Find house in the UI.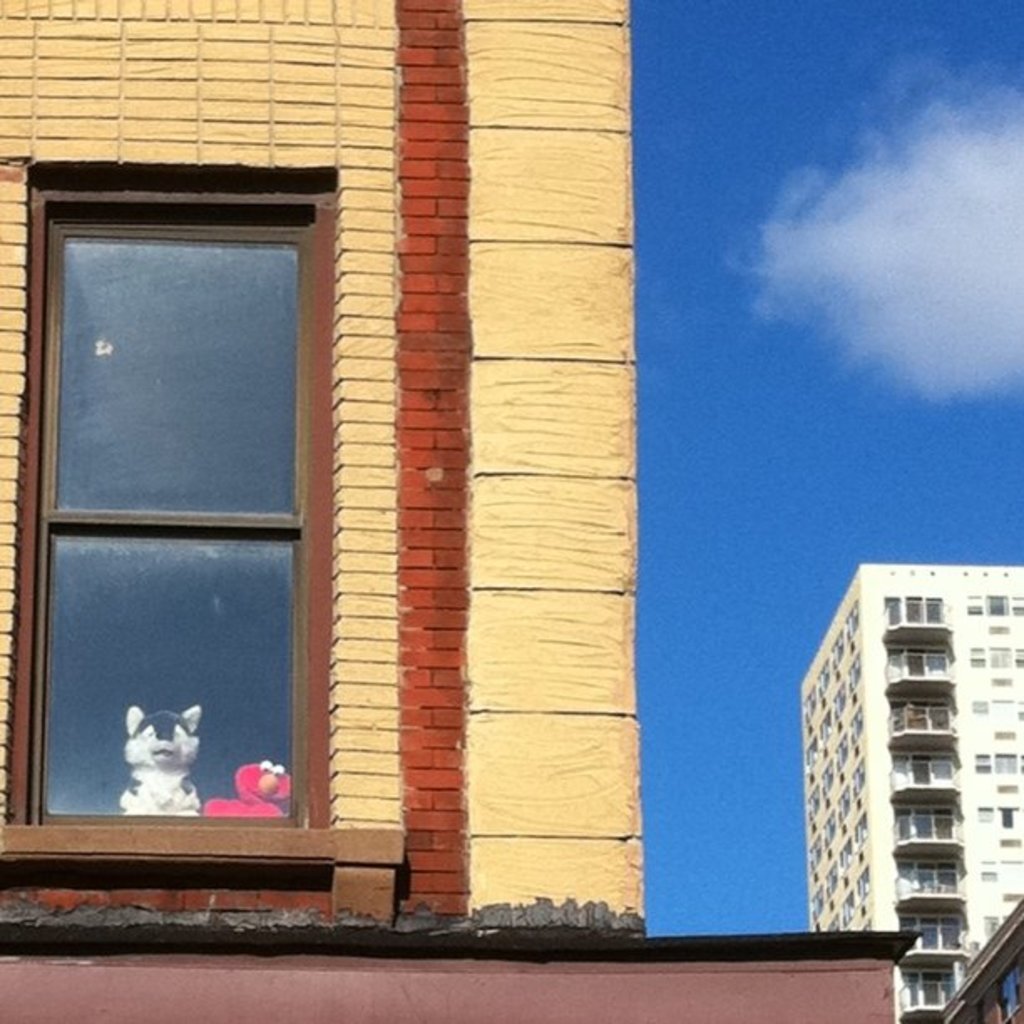
UI element at 0 0 643 939.
